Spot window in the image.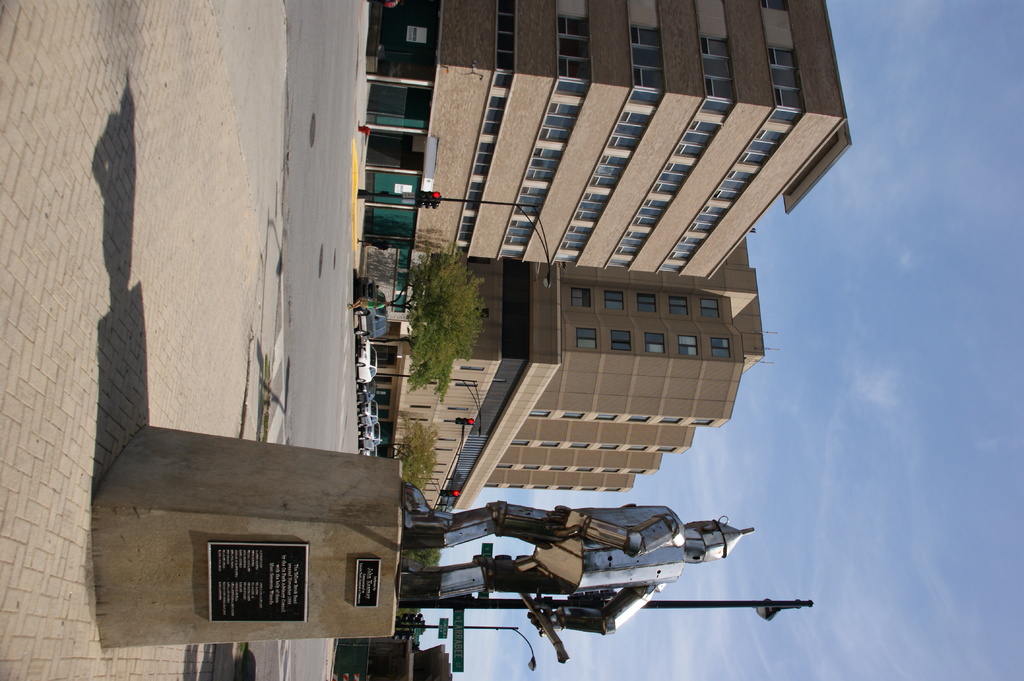
window found at [551, 467, 568, 473].
